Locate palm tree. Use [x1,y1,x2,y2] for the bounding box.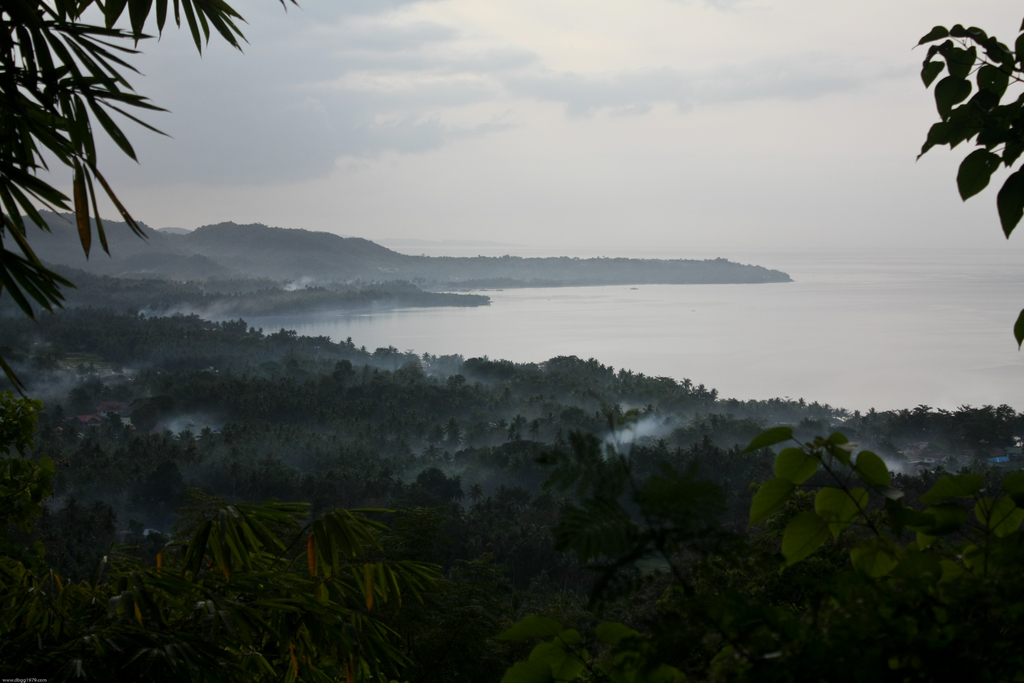
[0,0,304,424].
